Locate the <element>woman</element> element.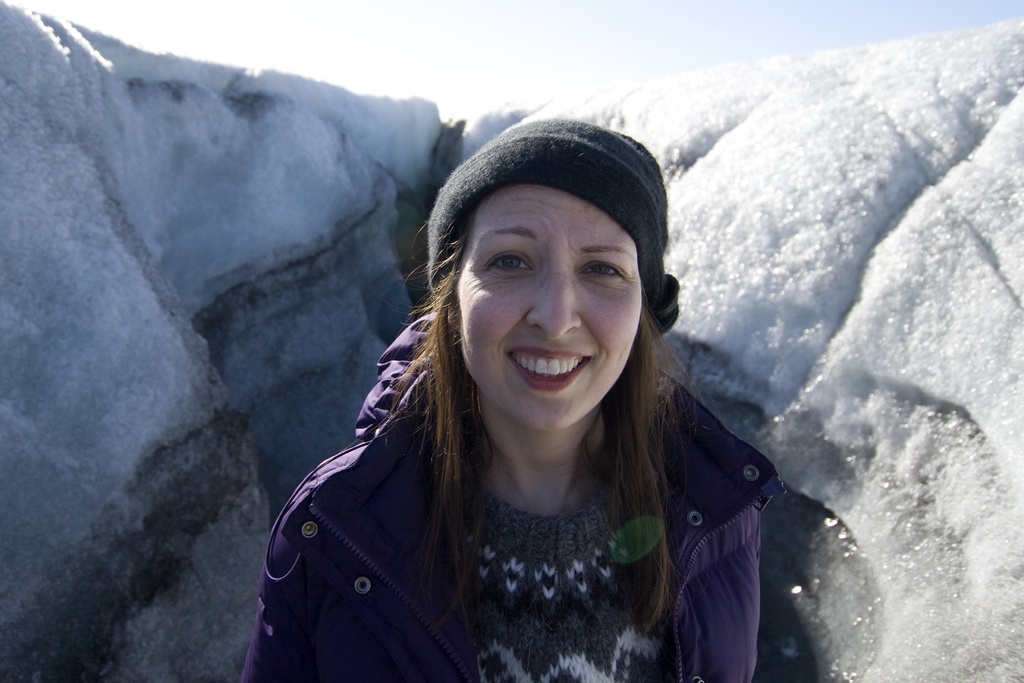
Element bbox: 242/113/785/682.
